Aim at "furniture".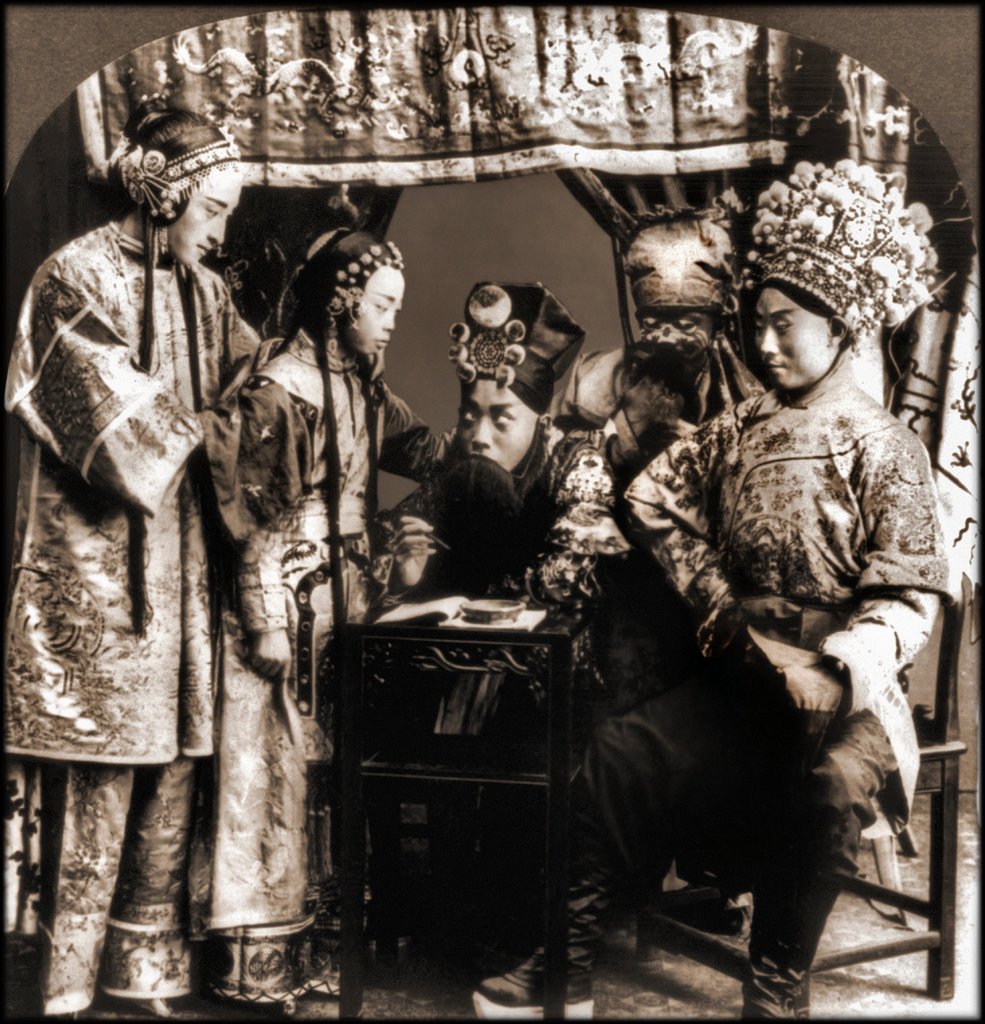
Aimed at l=314, t=559, r=599, b=1012.
